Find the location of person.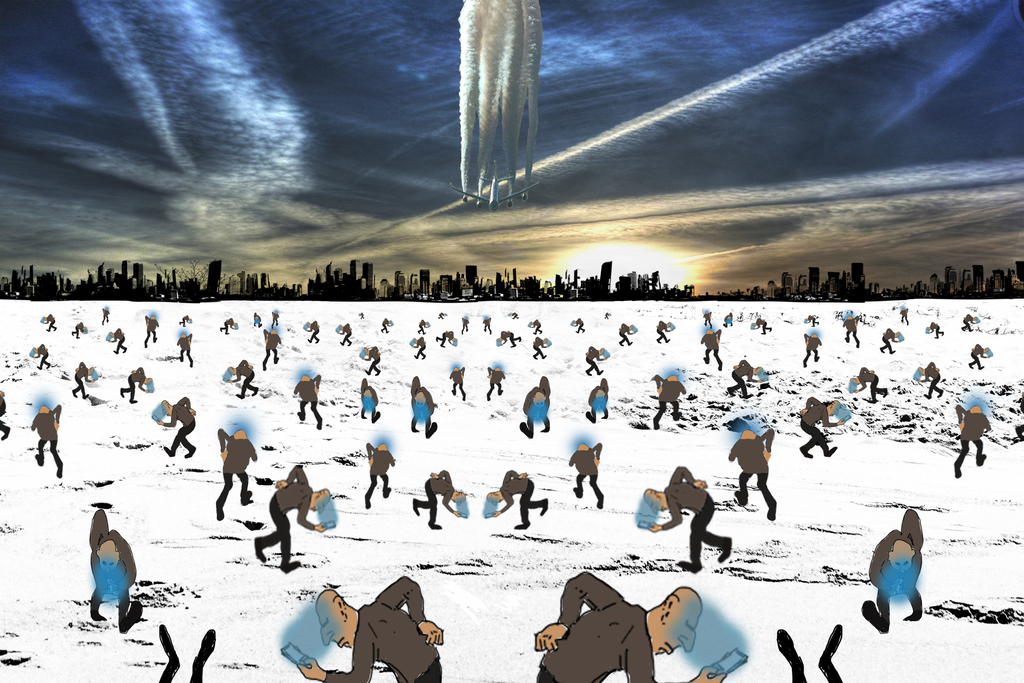
Location: {"left": 257, "top": 466, "right": 330, "bottom": 570}.
